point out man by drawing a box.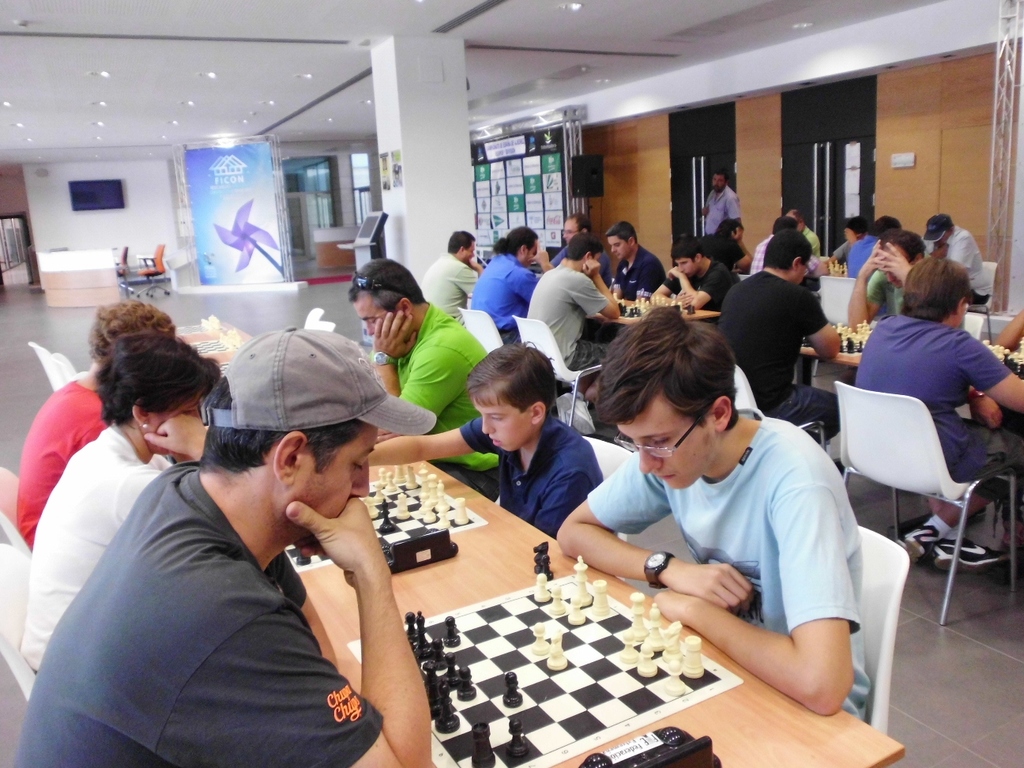
region(545, 301, 875, 728).
